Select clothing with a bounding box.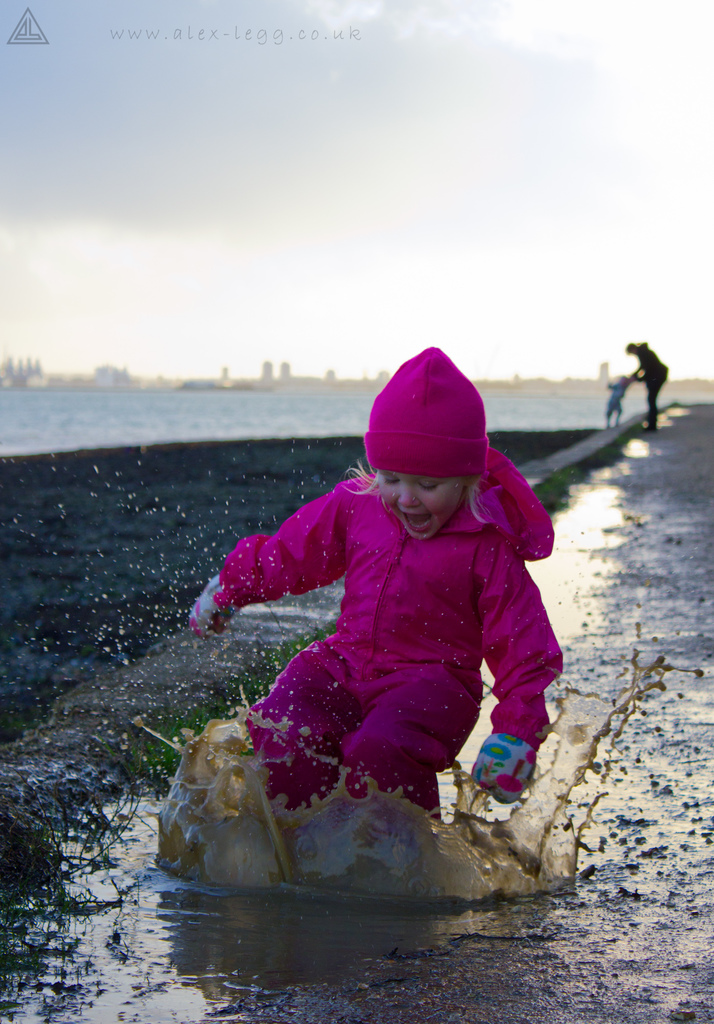
<box>635,340,671,401</box>.
